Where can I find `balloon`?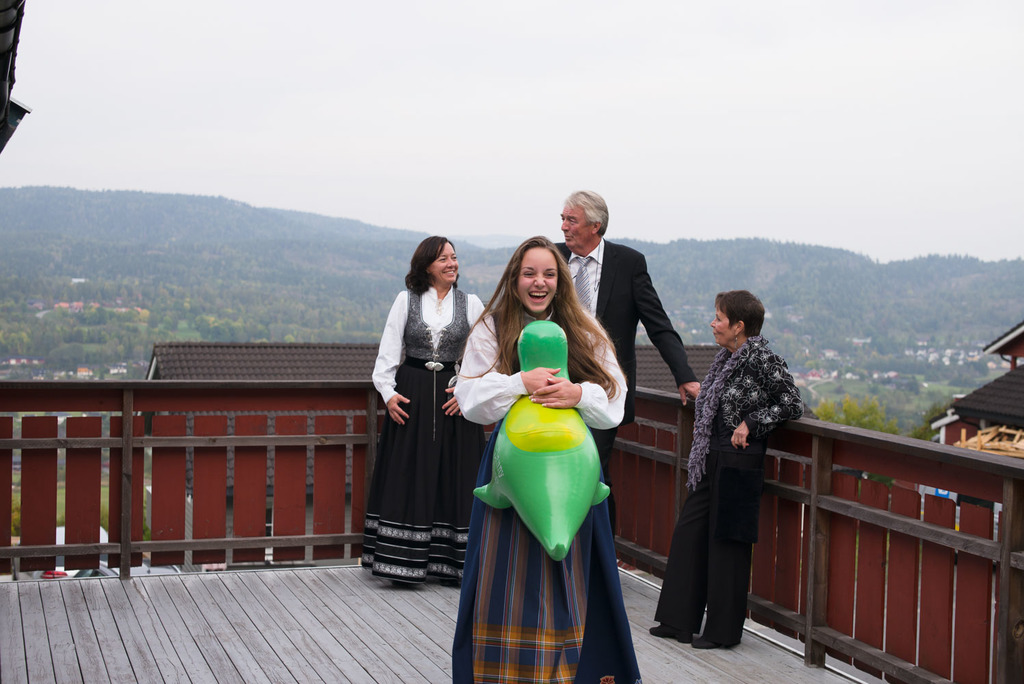
You can find it at [x1=473, y1=317, x2=610, y2=557].
